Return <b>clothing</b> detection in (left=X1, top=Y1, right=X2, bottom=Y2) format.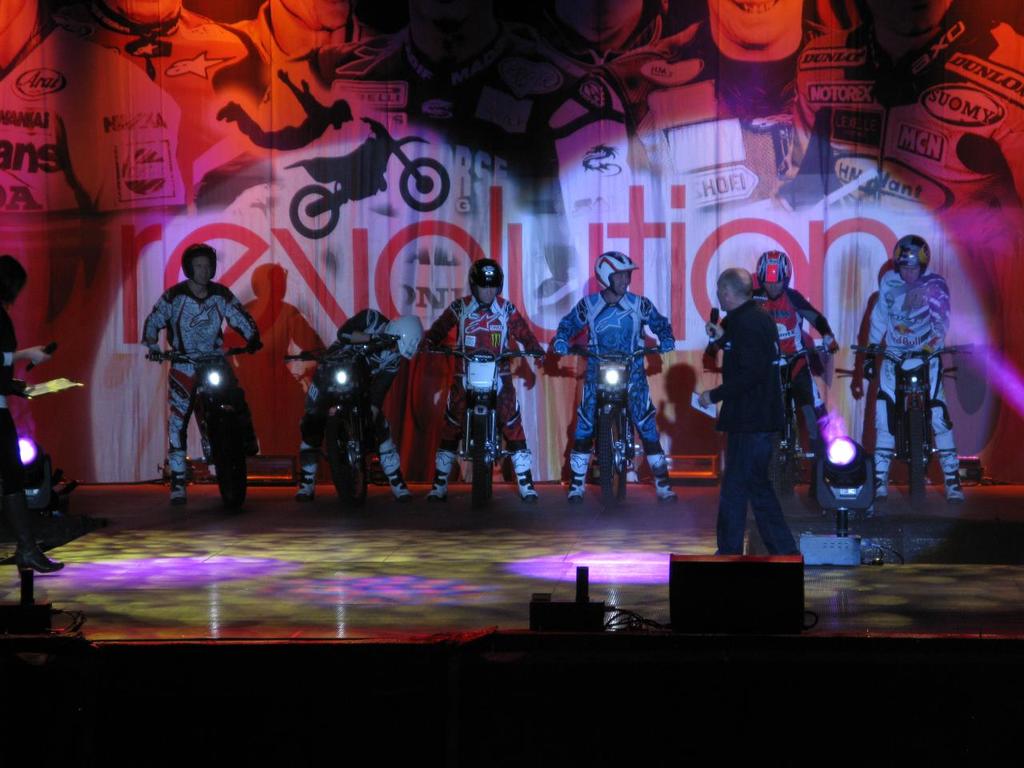
(left=855, top=266, right=952, bottom=490).
